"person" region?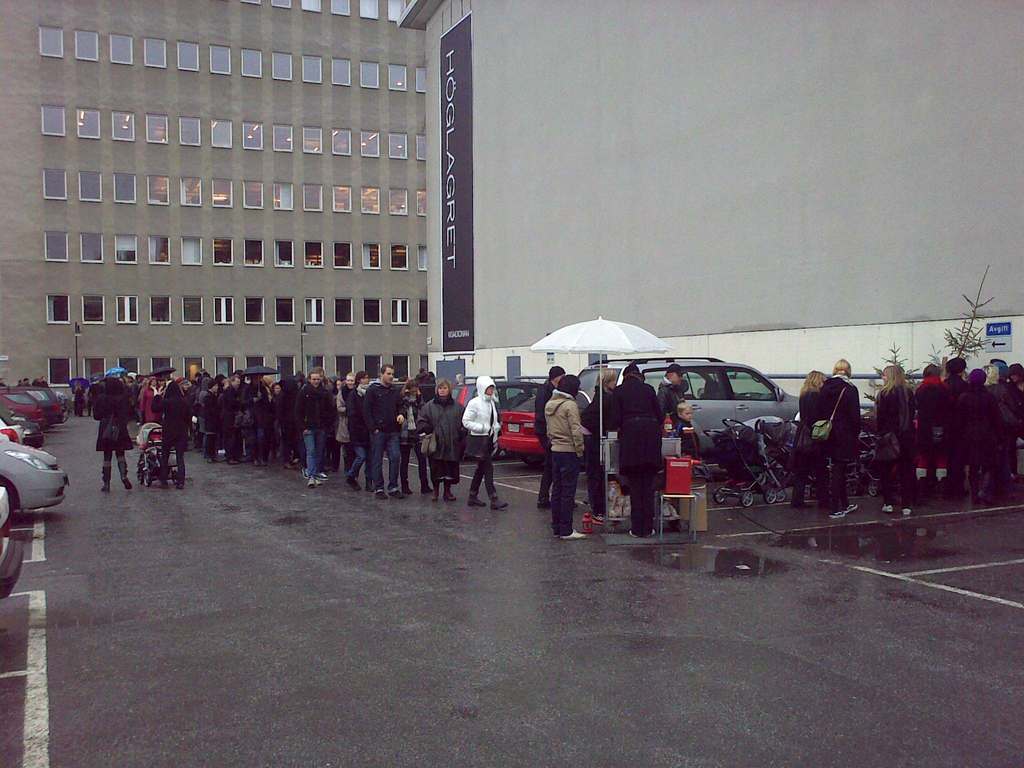
crop(671, 400, 701, 458)
